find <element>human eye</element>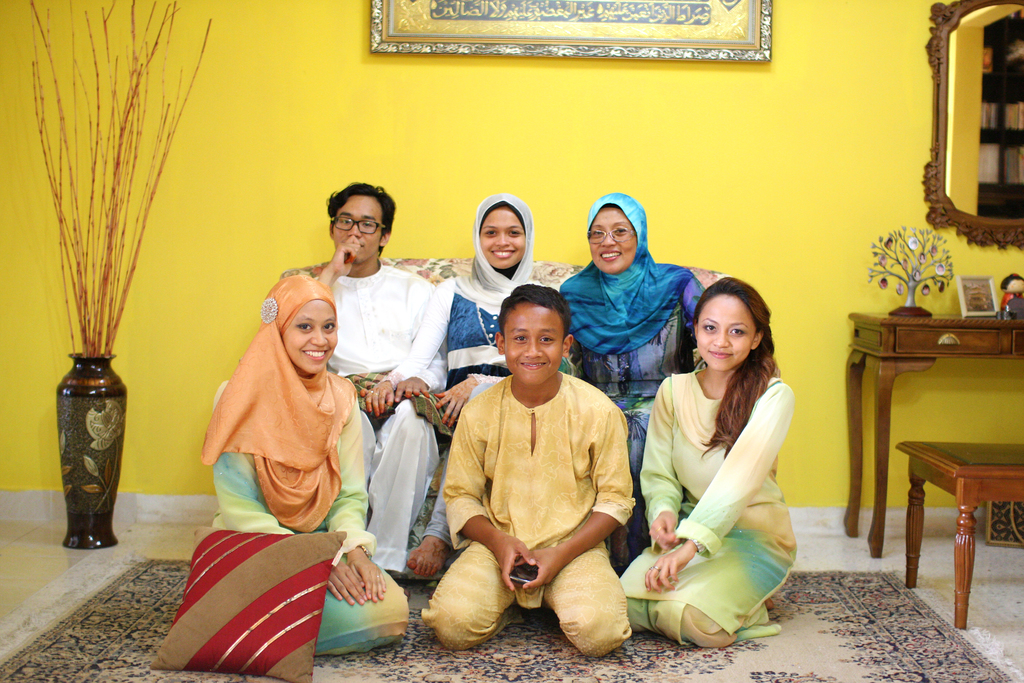
[left=320, top=321, right=337, bottom=332]
